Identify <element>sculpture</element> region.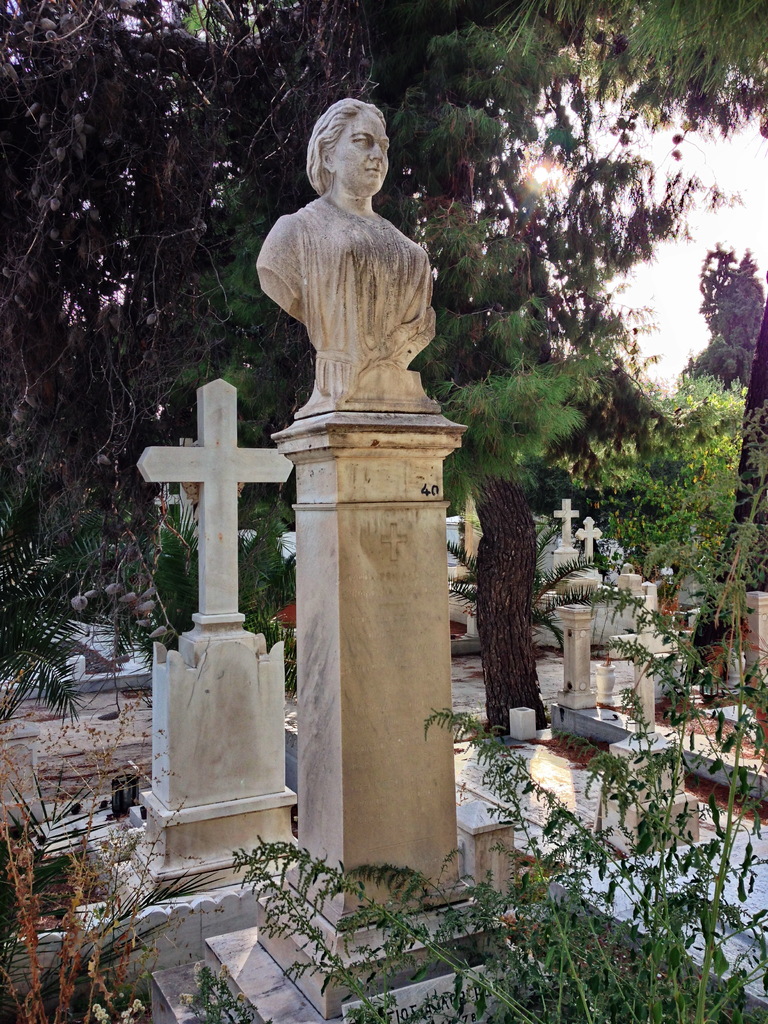
Region: left=246, top=105, right=446, bottom=418.
